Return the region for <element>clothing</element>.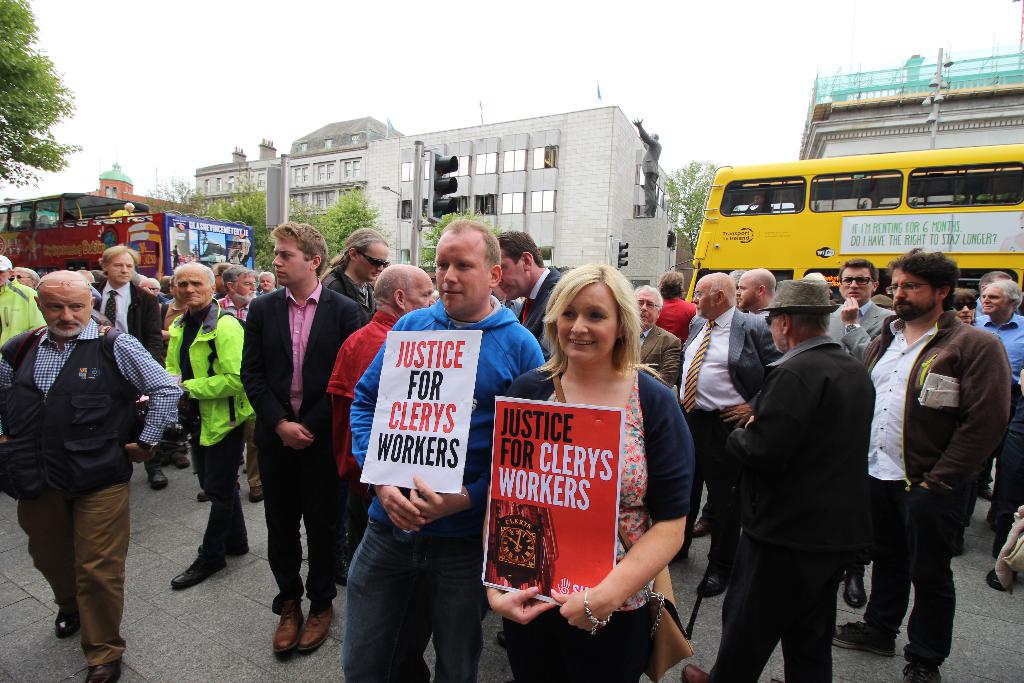
bbox(95, 288, 168, 370).
